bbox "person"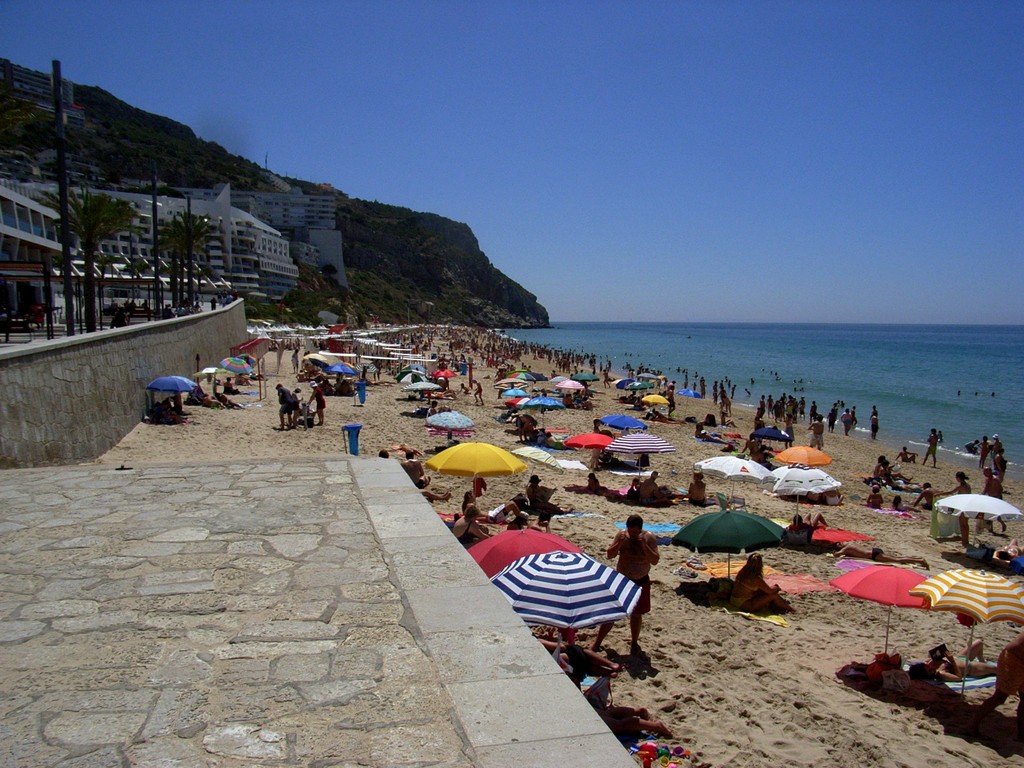
BBox(587, 471, 612, 493)
